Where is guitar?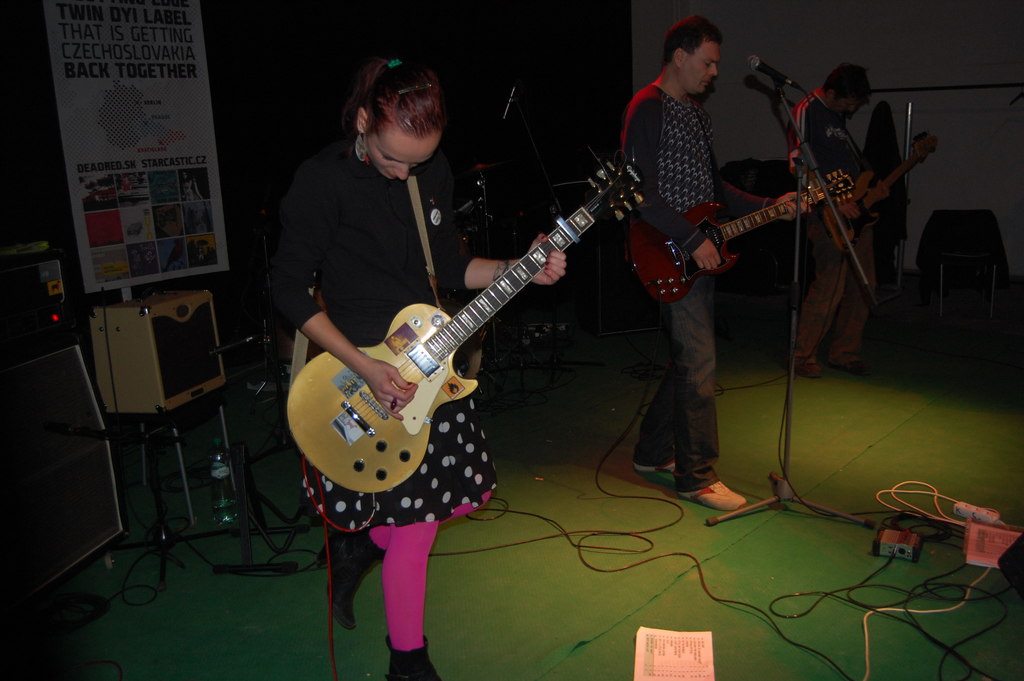
619, 166, 861, 305.
